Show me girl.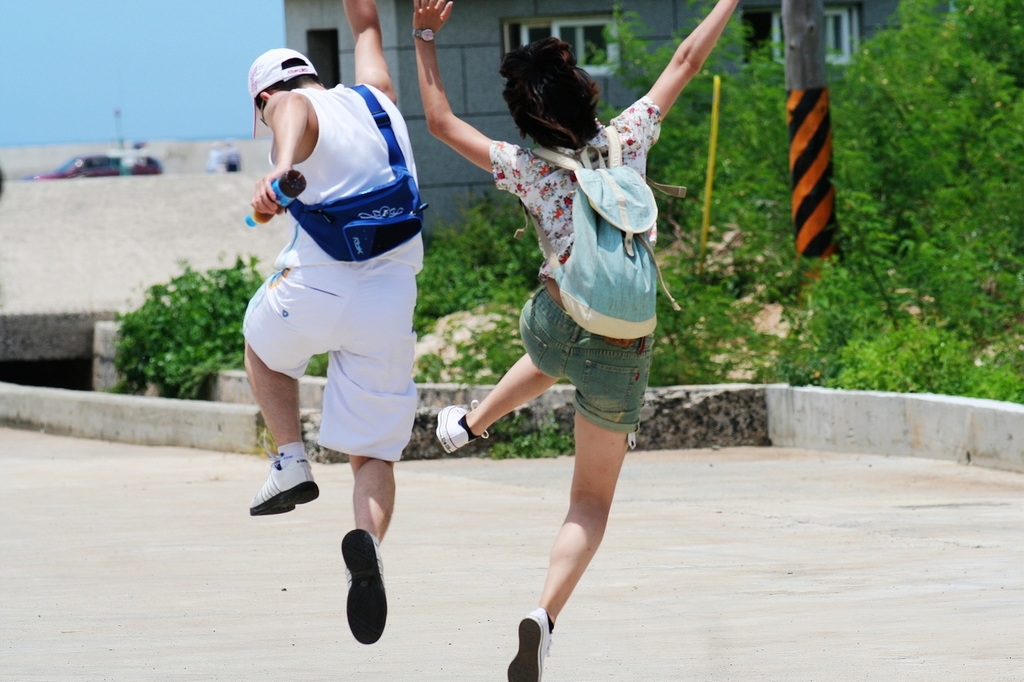
girl is here: l=413, t=0, r=735, b=681.
